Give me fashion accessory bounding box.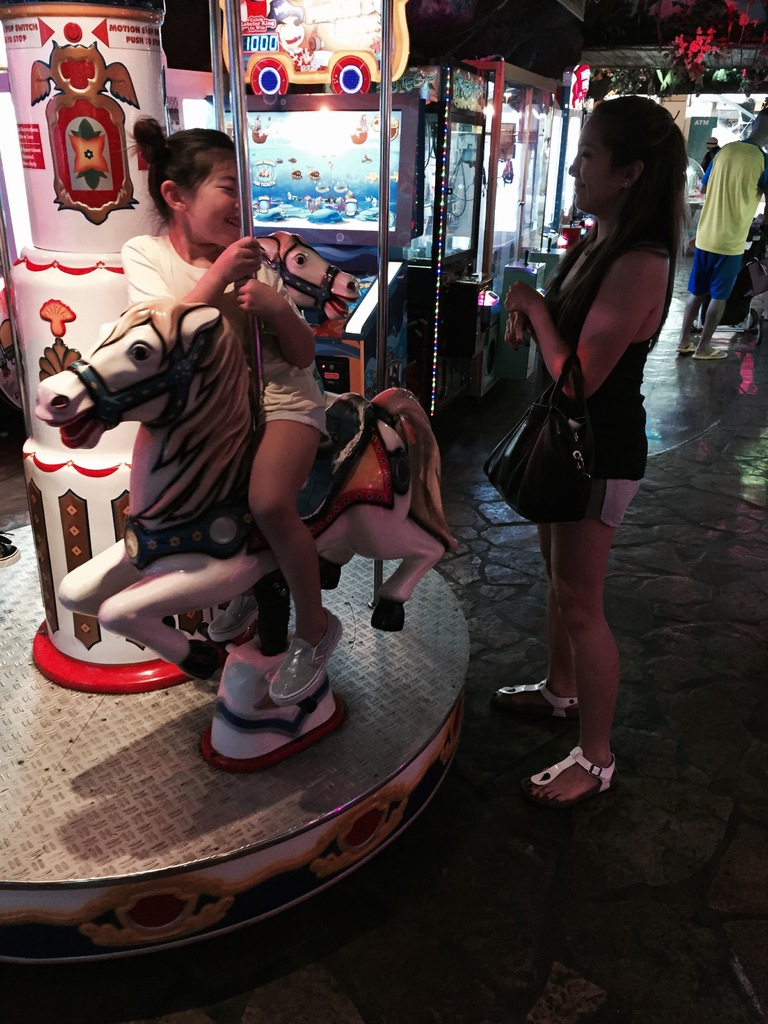
box=[520, 748, 621, 802].
